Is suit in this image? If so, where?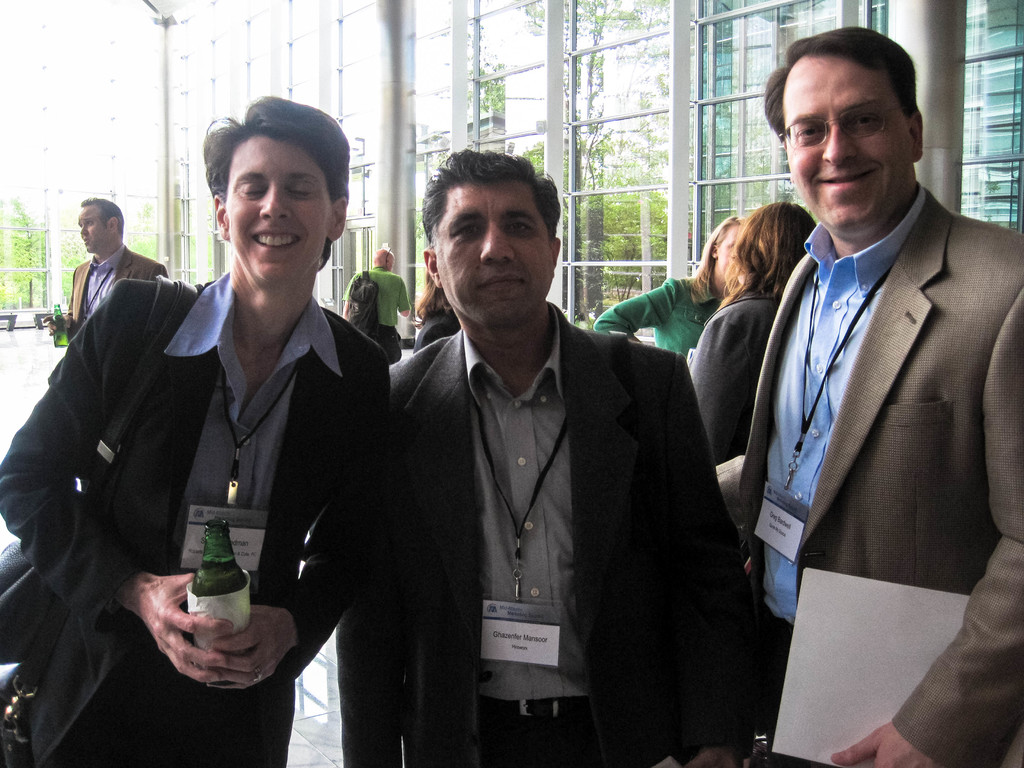
Yes, at pyautogui.locateOnScreen(0, 279, 389, 767).
